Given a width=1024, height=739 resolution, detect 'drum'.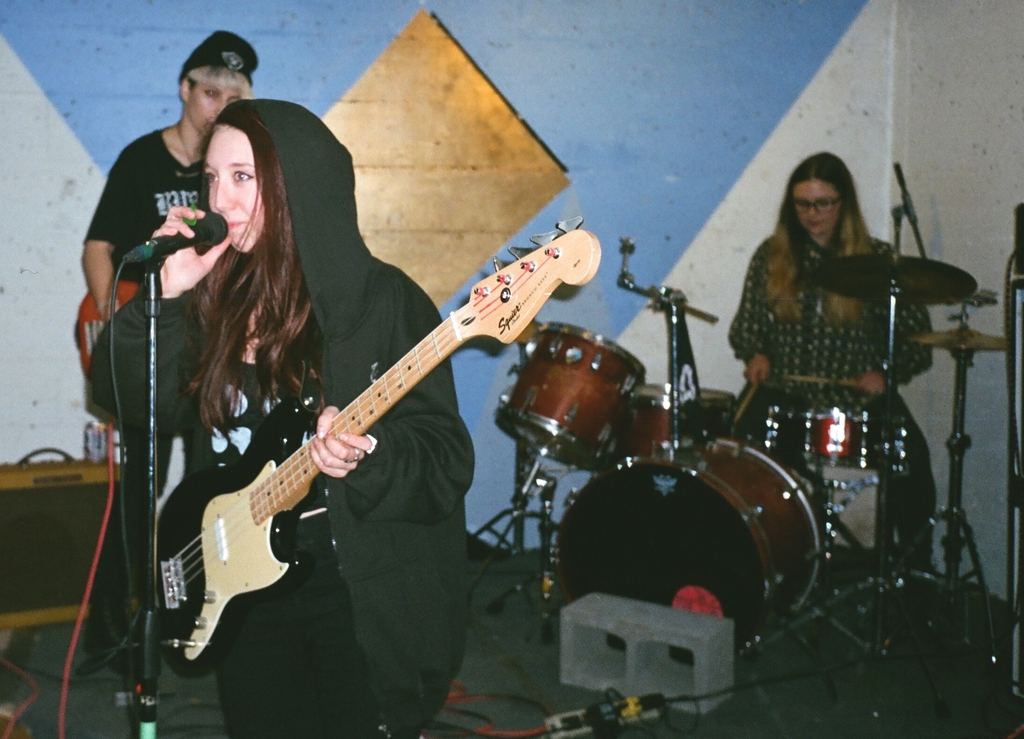
bbox=[765, 408, 909, 475].
